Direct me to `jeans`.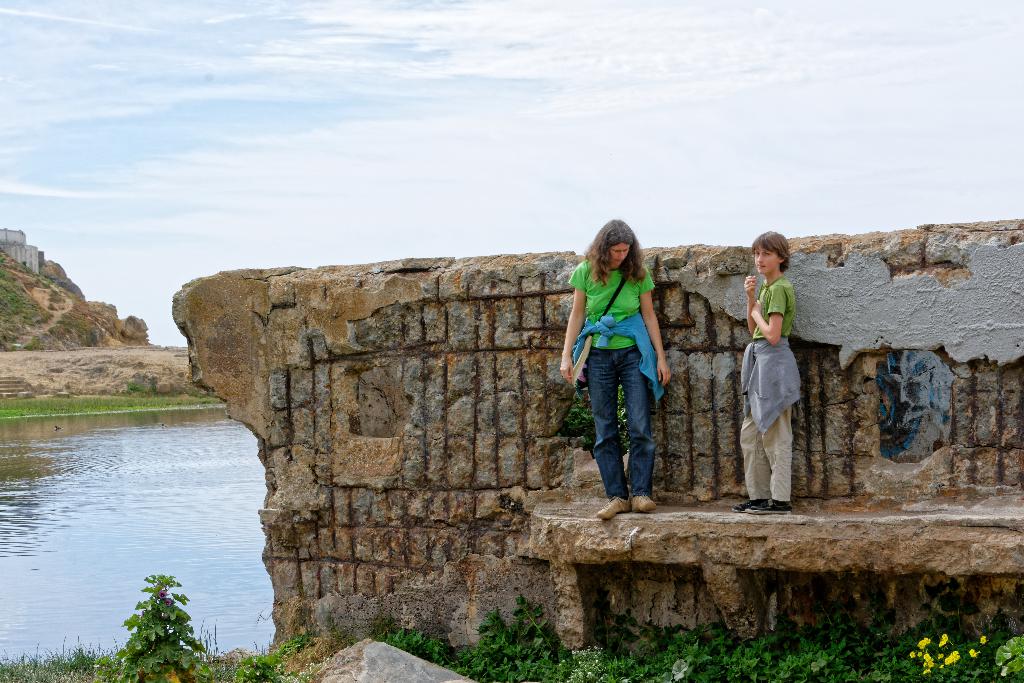
Direction: (x1=594, y1=352, x2=666, y2=522).
